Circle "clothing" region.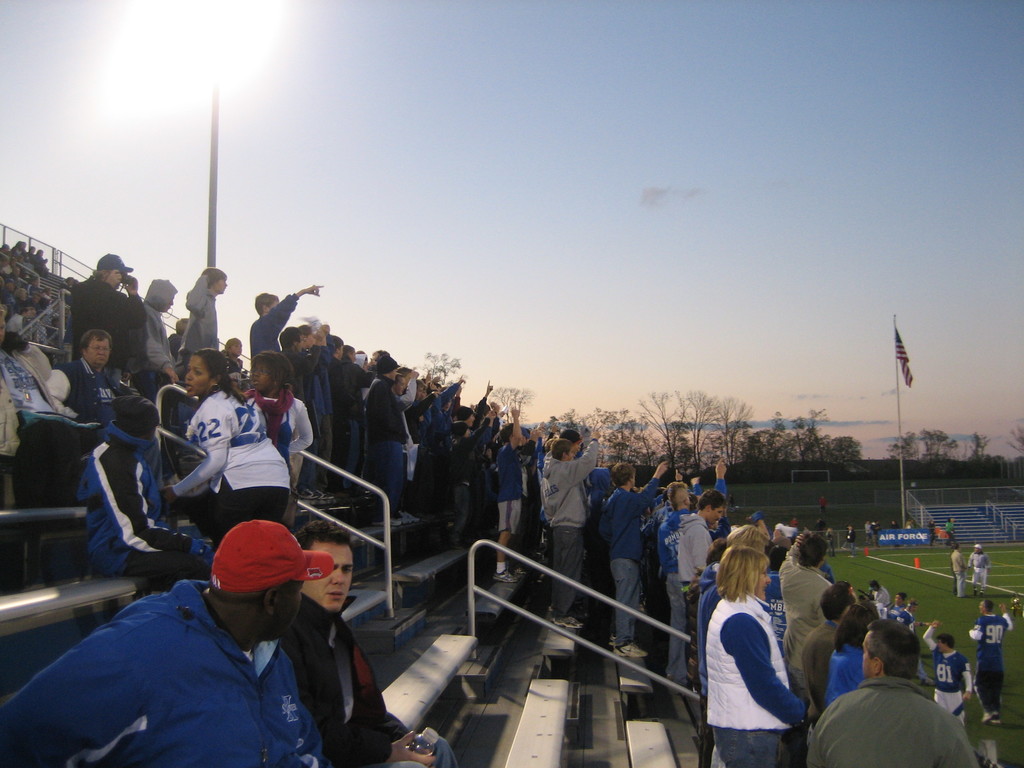
Region: bbox=[82, 426, 199, 584].
